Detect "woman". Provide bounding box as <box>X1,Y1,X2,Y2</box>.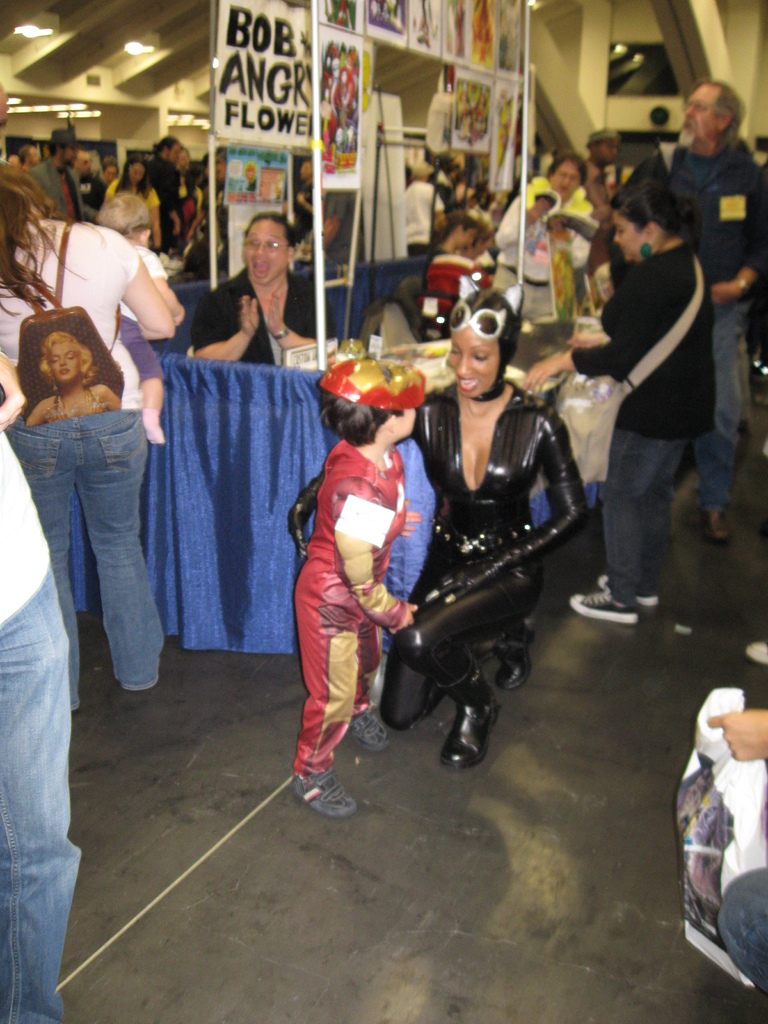
<box>394,266,586,777</box>.
